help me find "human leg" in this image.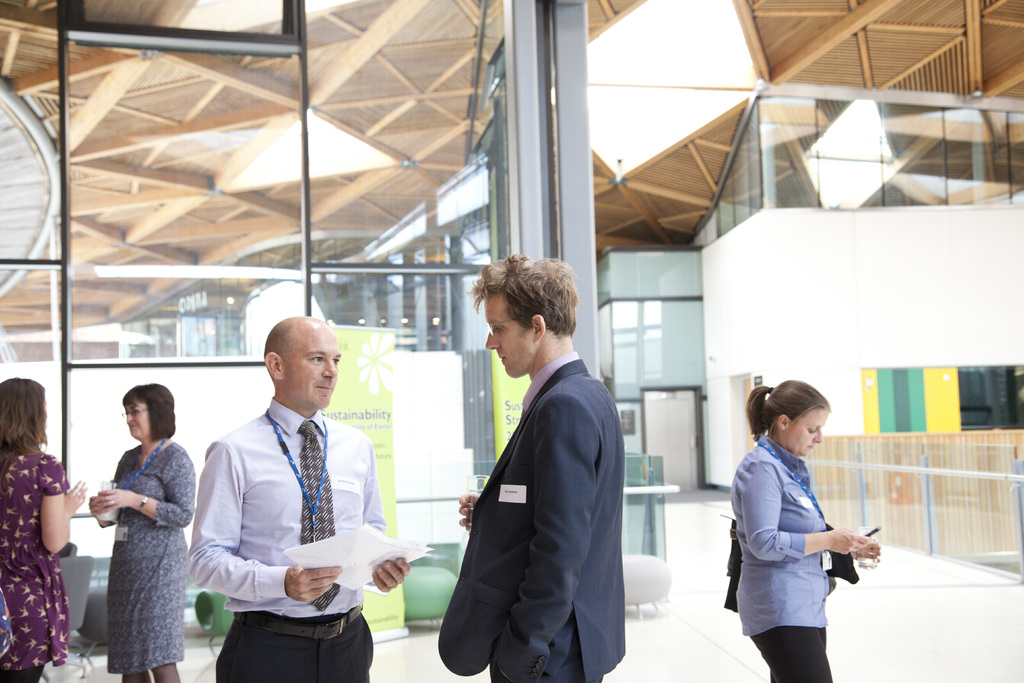
Found it: box(157, 664, 180, 682).
